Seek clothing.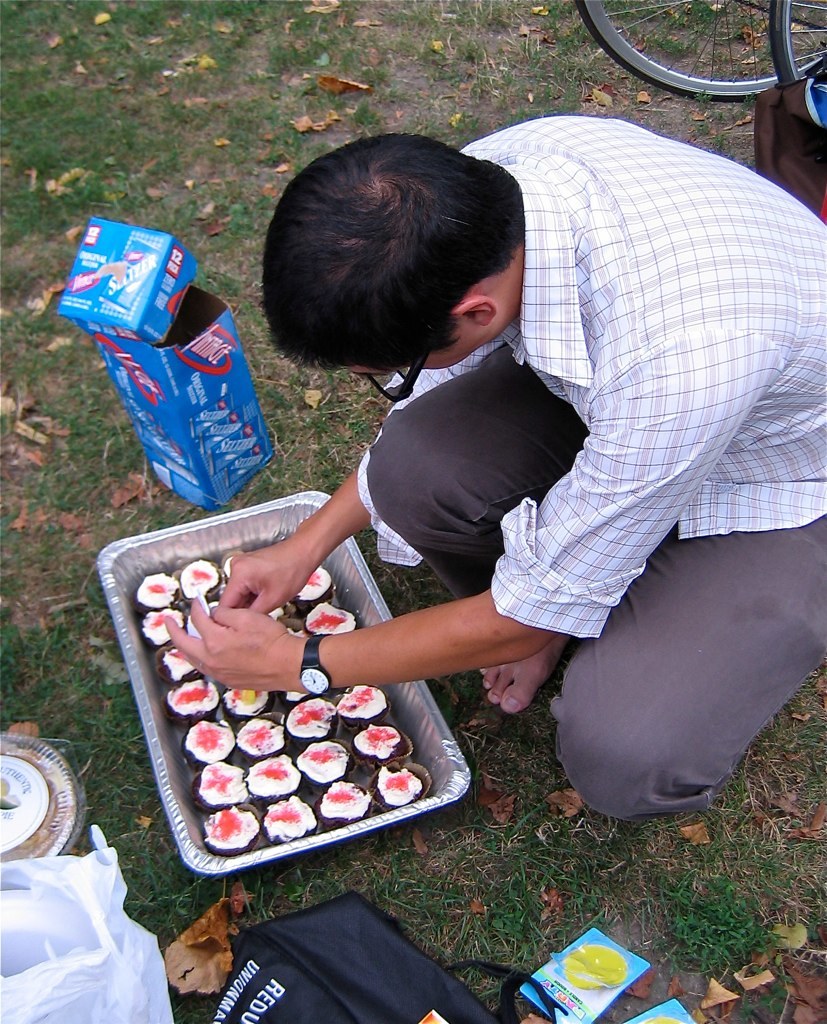
x1=242, y1=186, x2=777, y2=754.
